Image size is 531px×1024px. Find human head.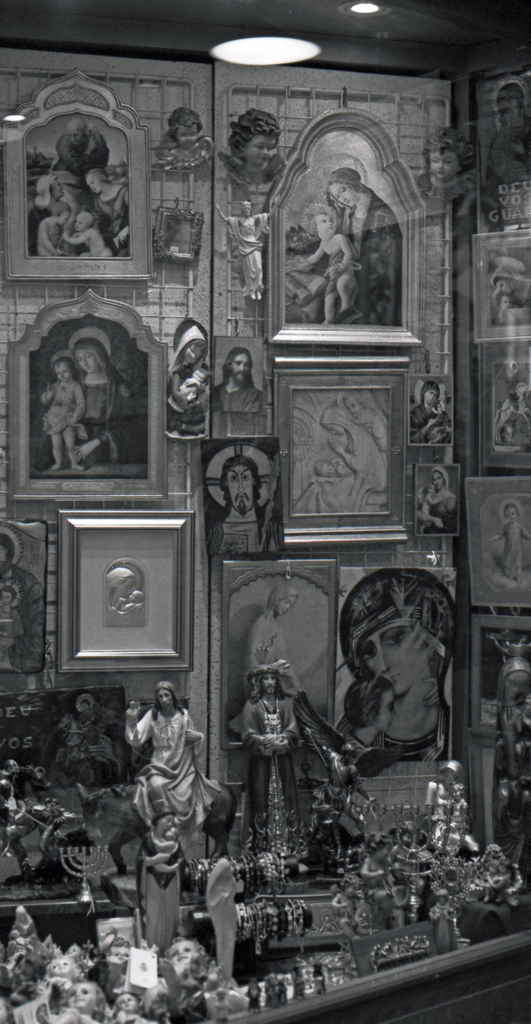
[x1=417, y1=481, x2=432, y2=503].
